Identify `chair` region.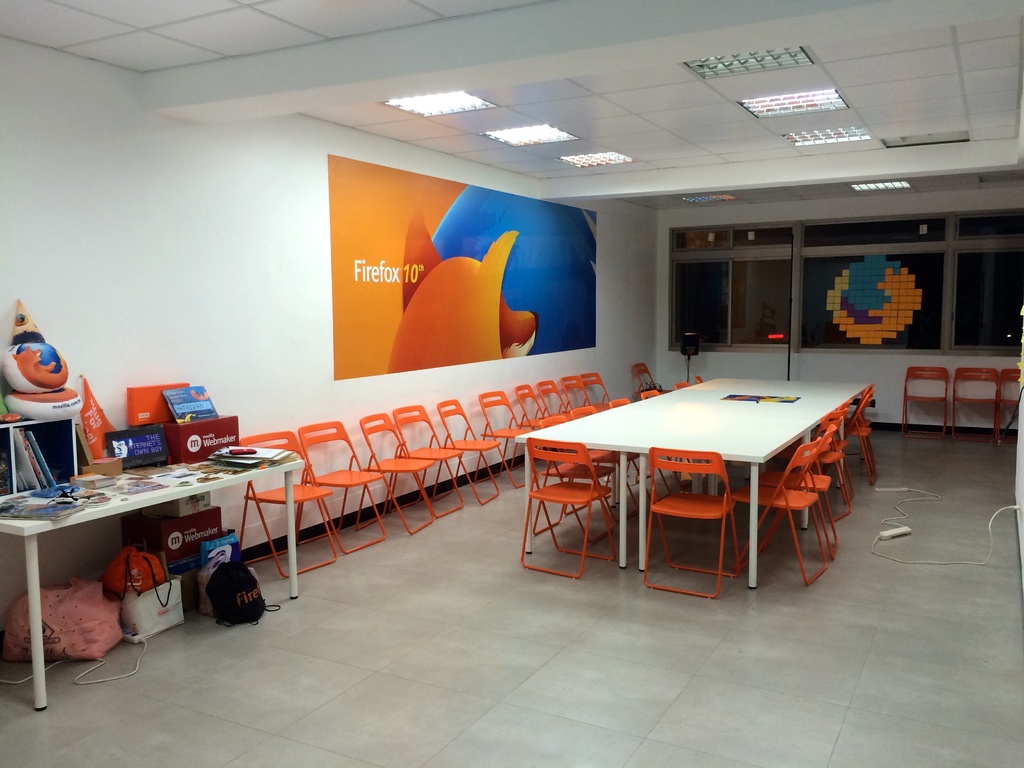
Region: left=639, top=445, right=749, bottom=607.
